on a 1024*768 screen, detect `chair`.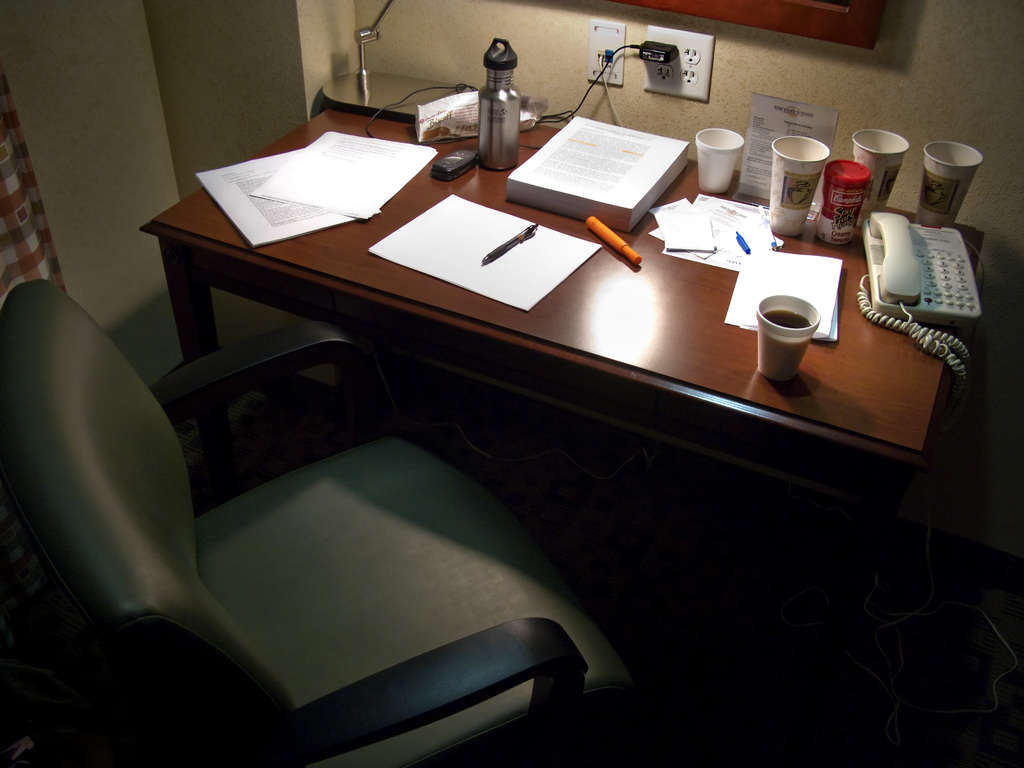
(x1=6, y1=348, x2=689, y2=749).
